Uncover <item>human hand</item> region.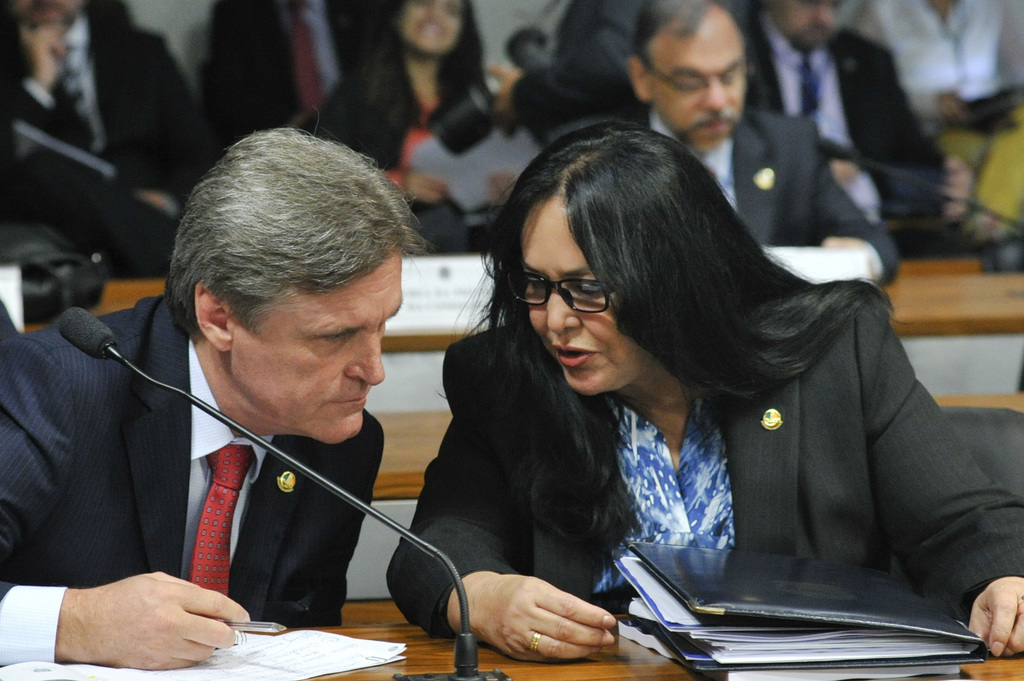
Uncovered: <bbox>968, 575, 1023, 658</bbox>.
